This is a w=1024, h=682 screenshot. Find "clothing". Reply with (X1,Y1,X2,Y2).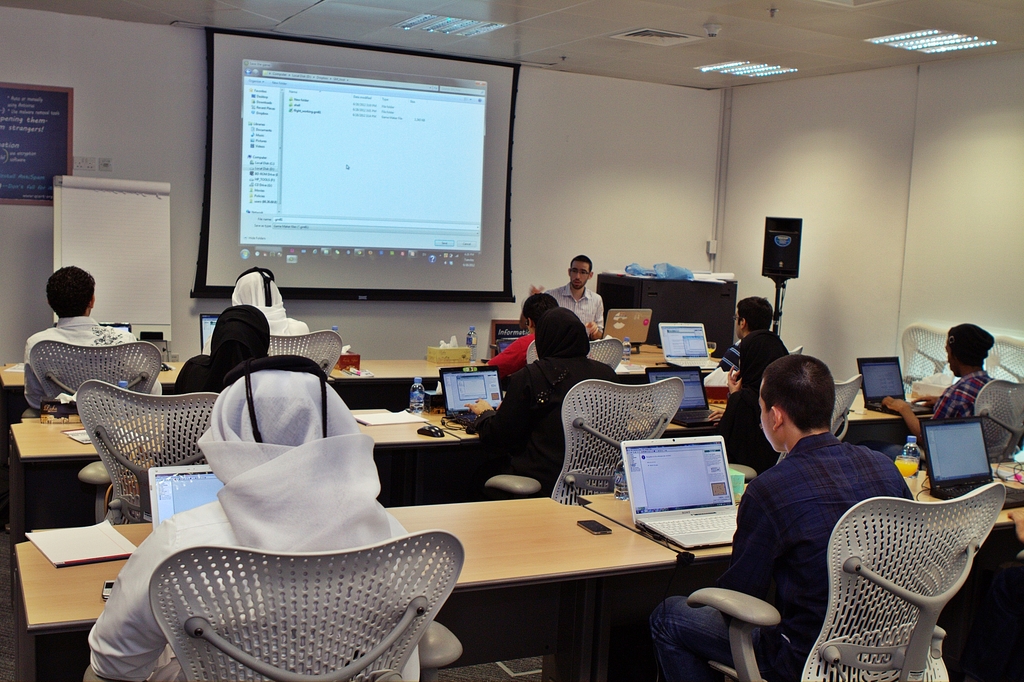
(154,305,272,466).
